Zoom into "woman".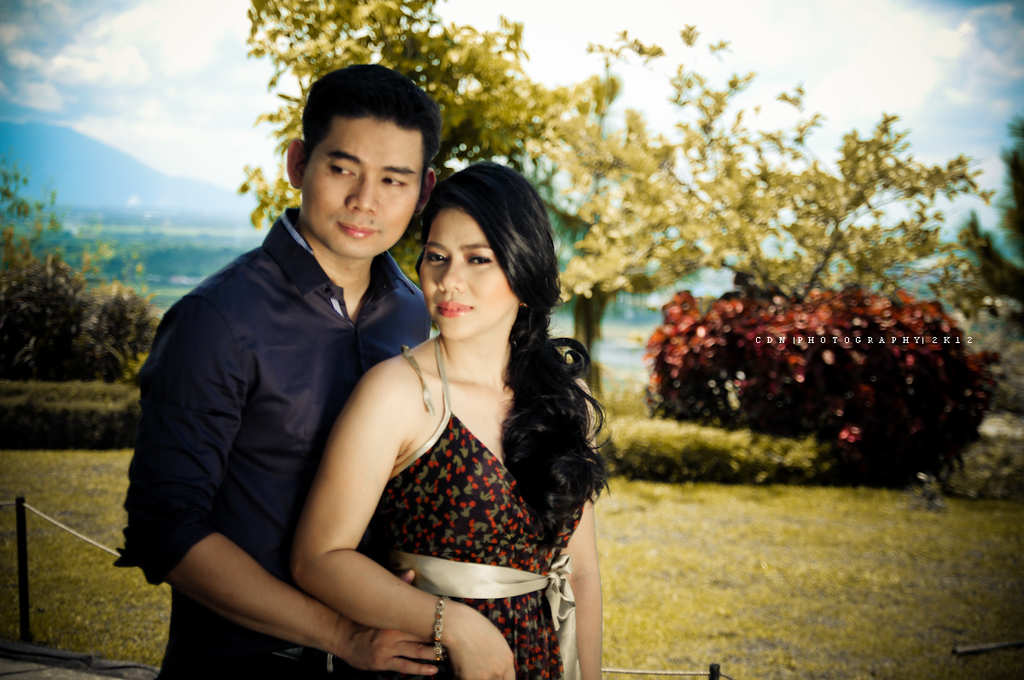
Zoom target: region(248, 142, 609, 672).
